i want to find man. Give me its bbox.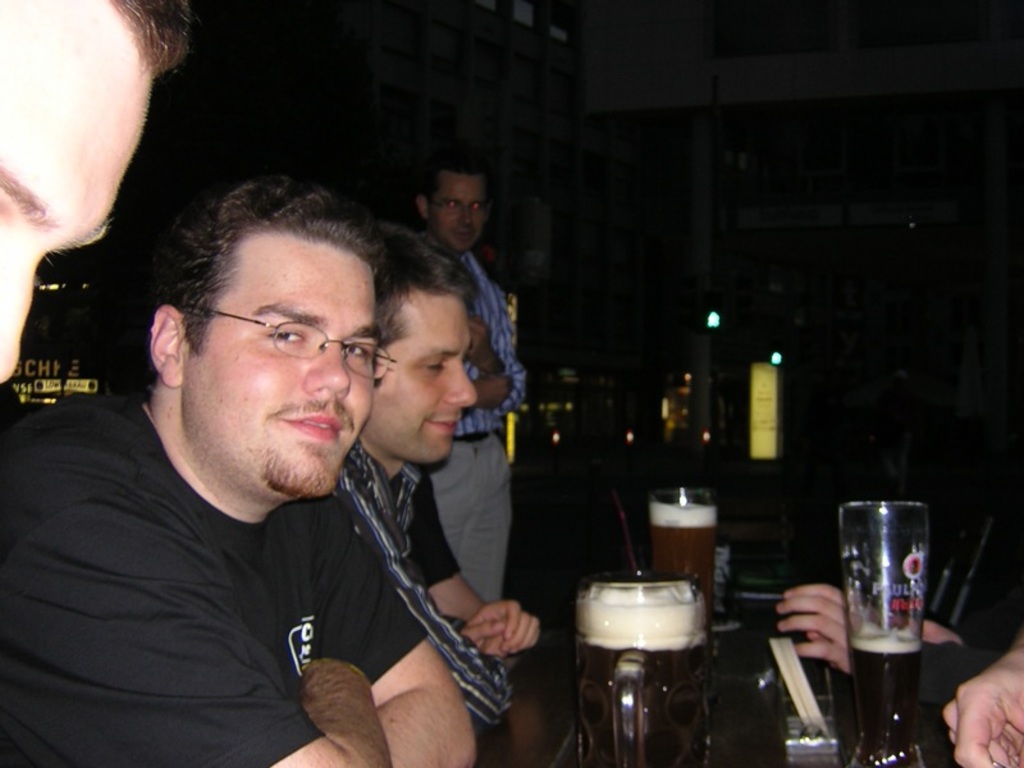
<region>328, 223, 516, 732</region>.
